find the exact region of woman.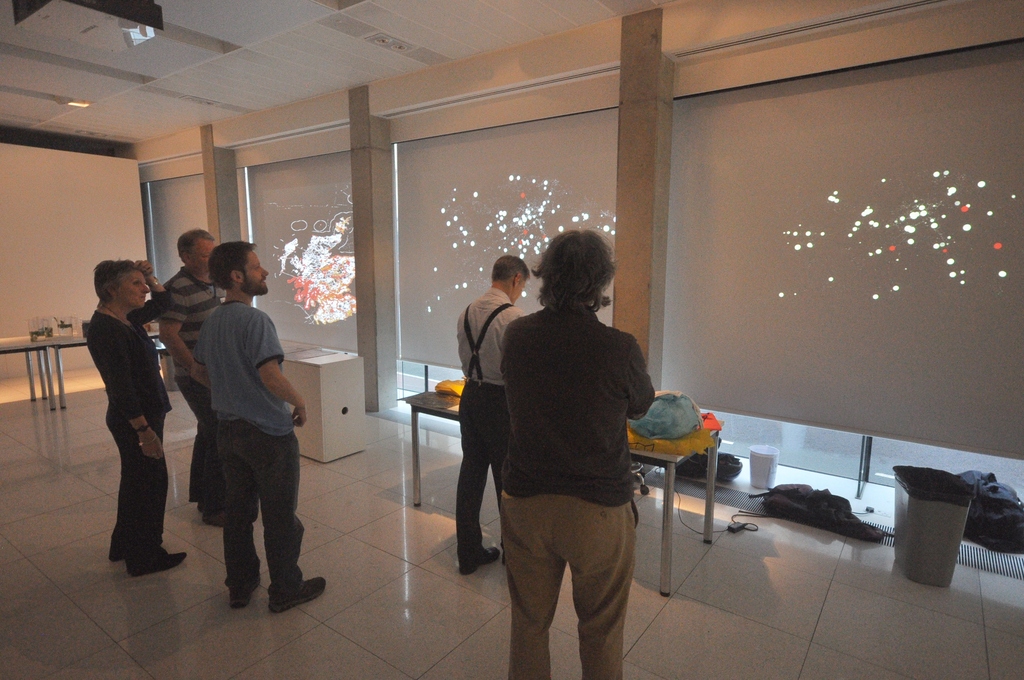
Exact region: x1=81, y1=254, x2=169, y2=584.
